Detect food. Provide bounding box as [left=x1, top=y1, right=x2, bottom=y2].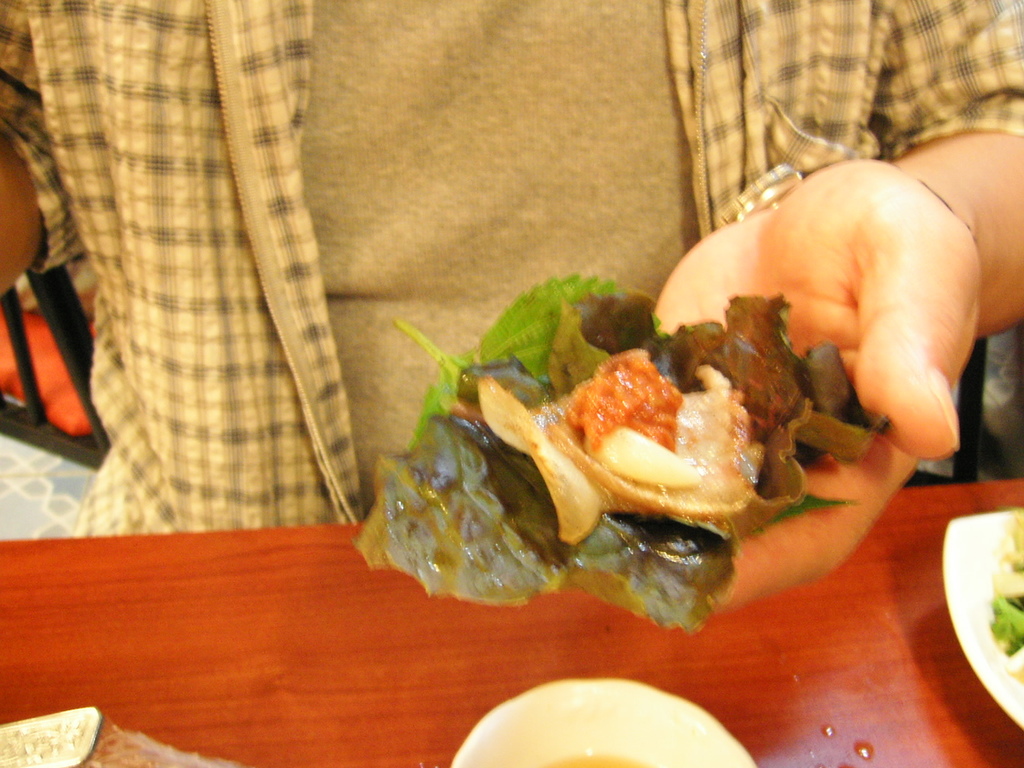
[left=978, top=514, right=1023, bottom=698].
